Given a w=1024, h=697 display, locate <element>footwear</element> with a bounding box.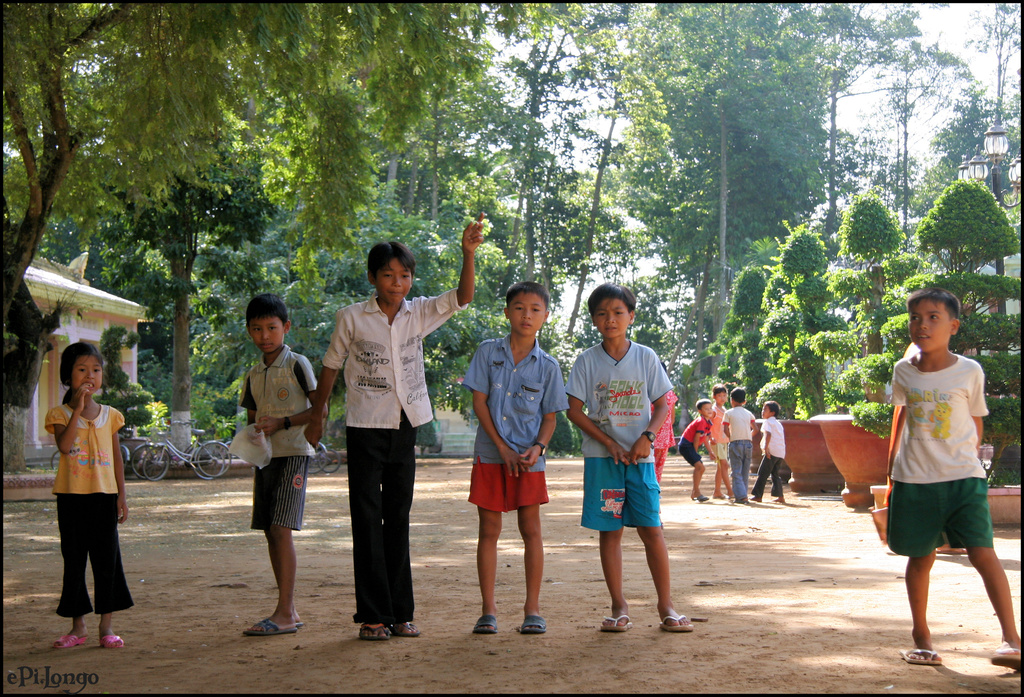
Located: (x1=714, y1=492, x2=726, y2=500).
